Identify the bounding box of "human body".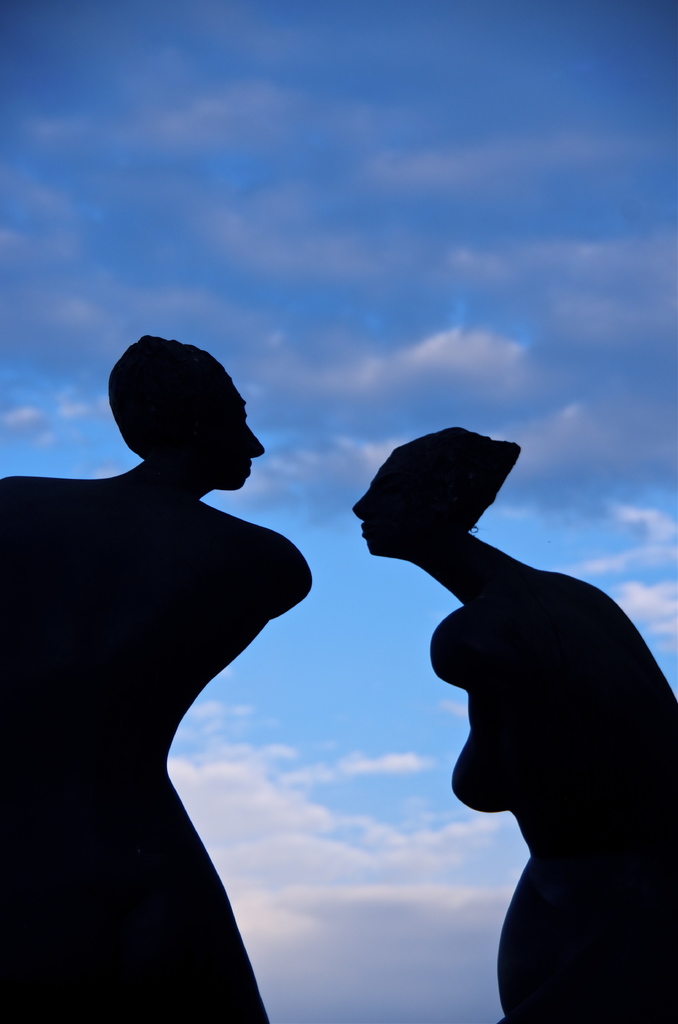
l=0, t=333, r=314, b=1023.
